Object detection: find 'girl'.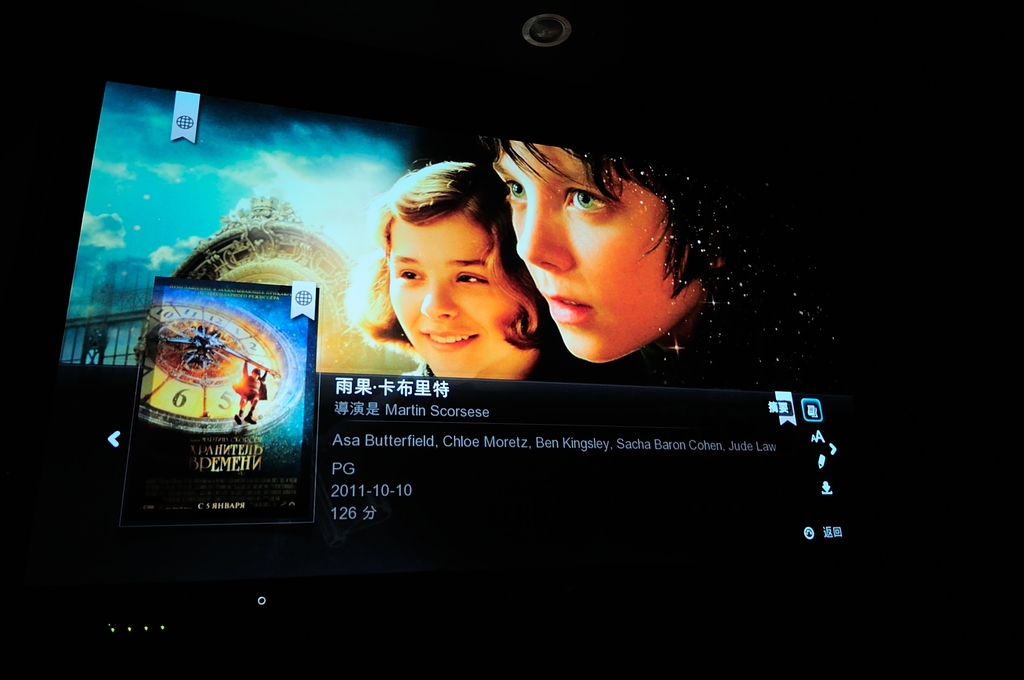
{"left": 357, "top": 162, "right": 552, "bottom": 378}.
